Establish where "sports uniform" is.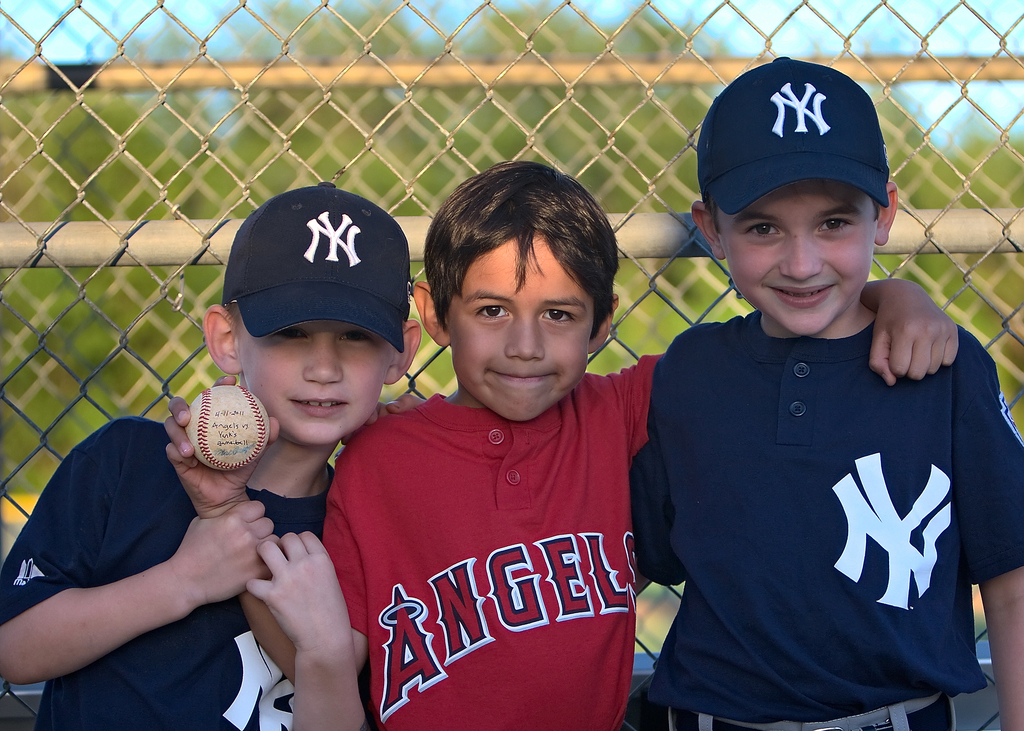
Established at {"x1": 321, "y1": 353, "x2": 661, "y2": 730}.
